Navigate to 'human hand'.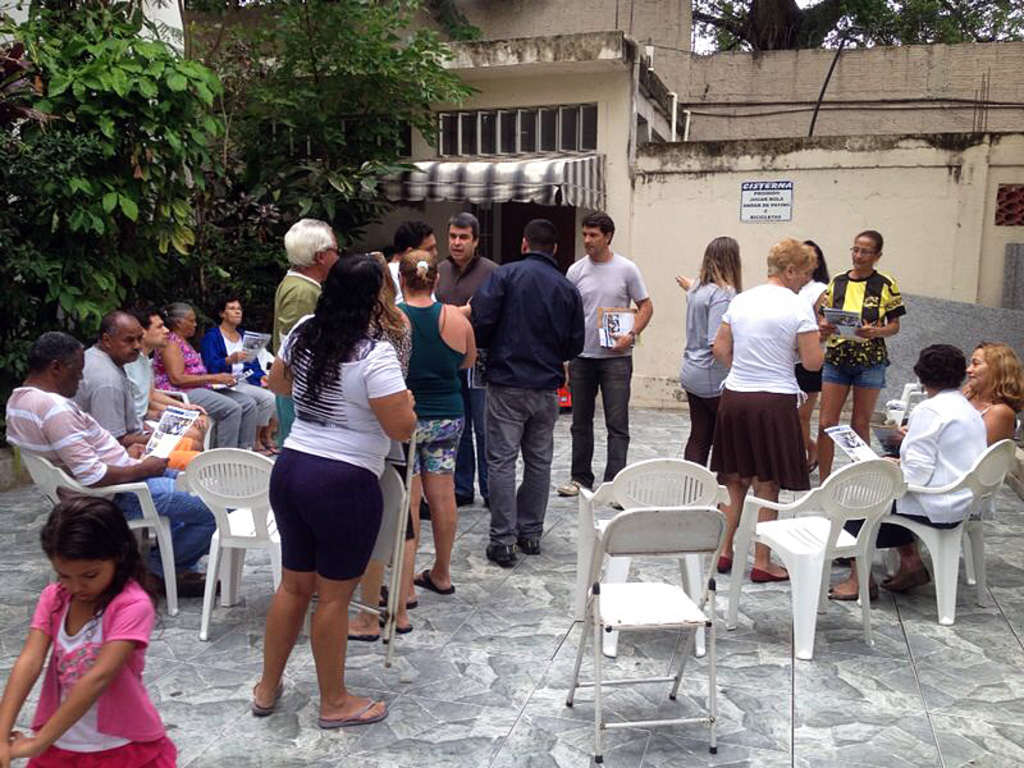
Navigation target: region(463, 293, 475, 317).
